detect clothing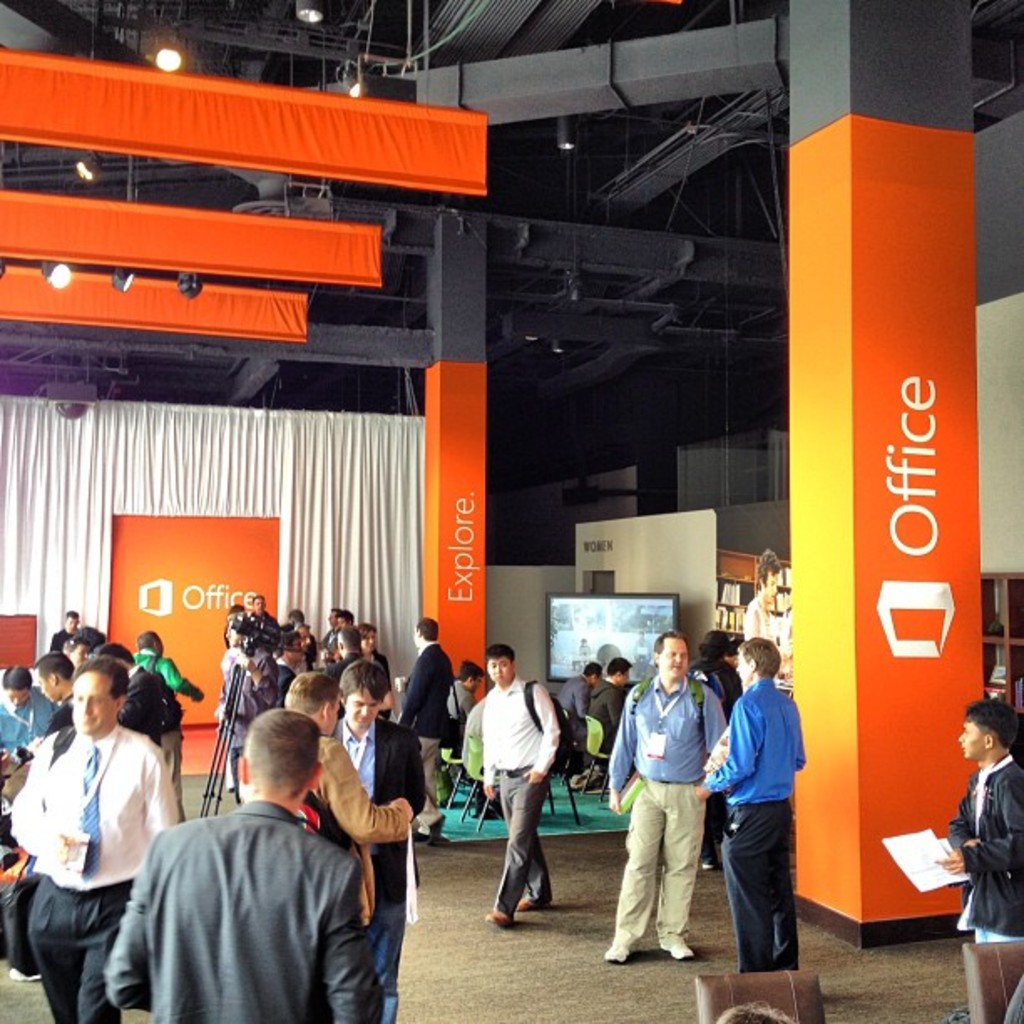
445, 676, 477, 728
